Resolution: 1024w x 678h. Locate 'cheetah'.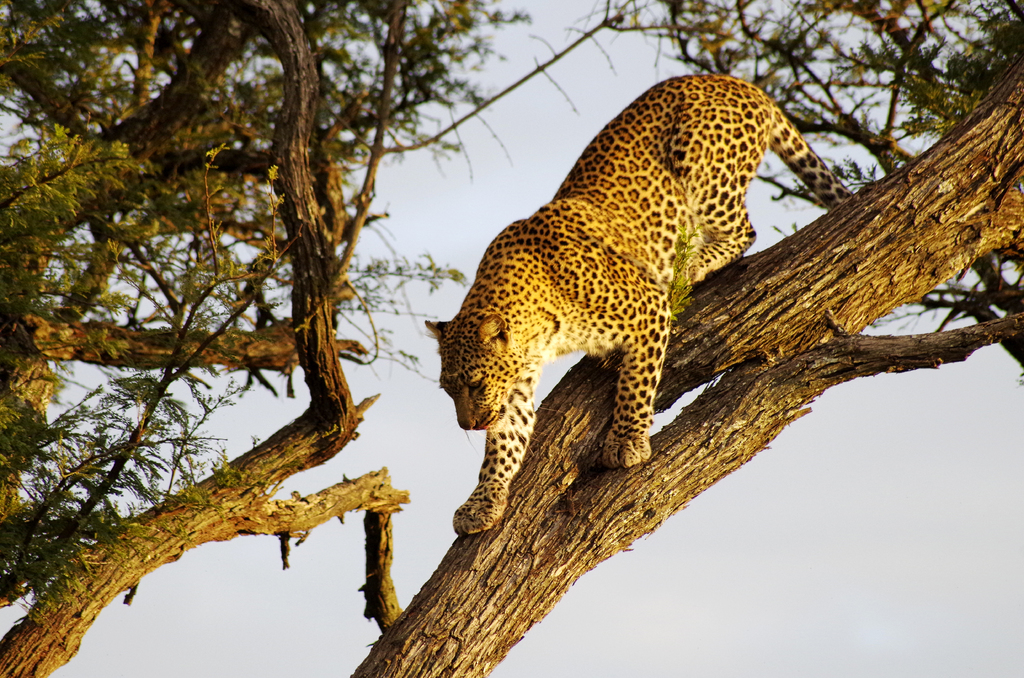
[423,70,852,538].
